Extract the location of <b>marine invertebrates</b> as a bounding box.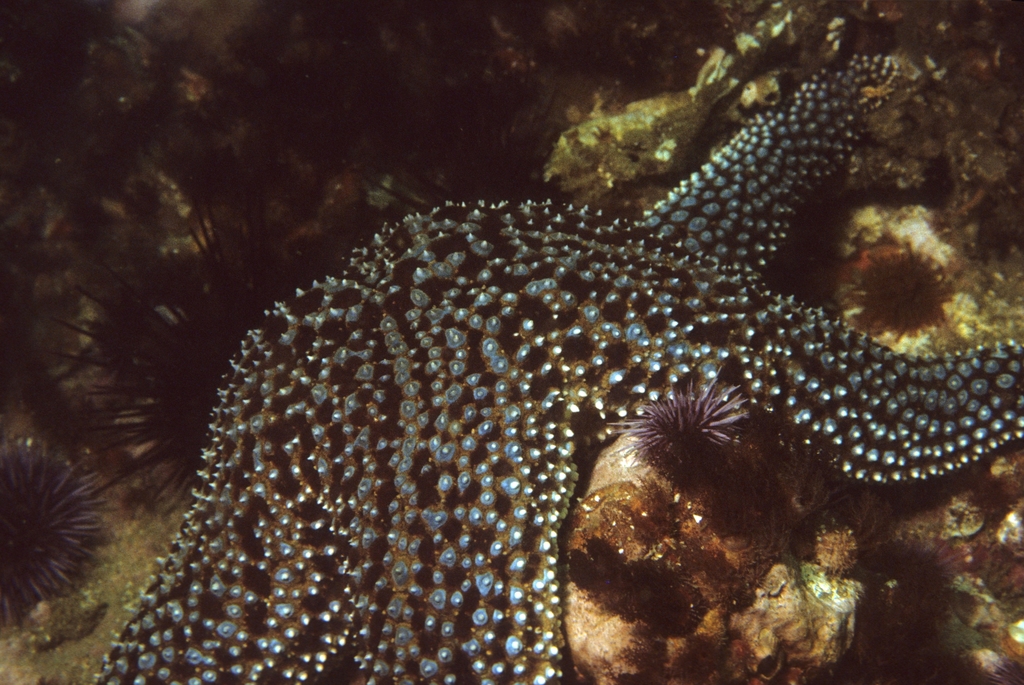
0 429 123 652.
